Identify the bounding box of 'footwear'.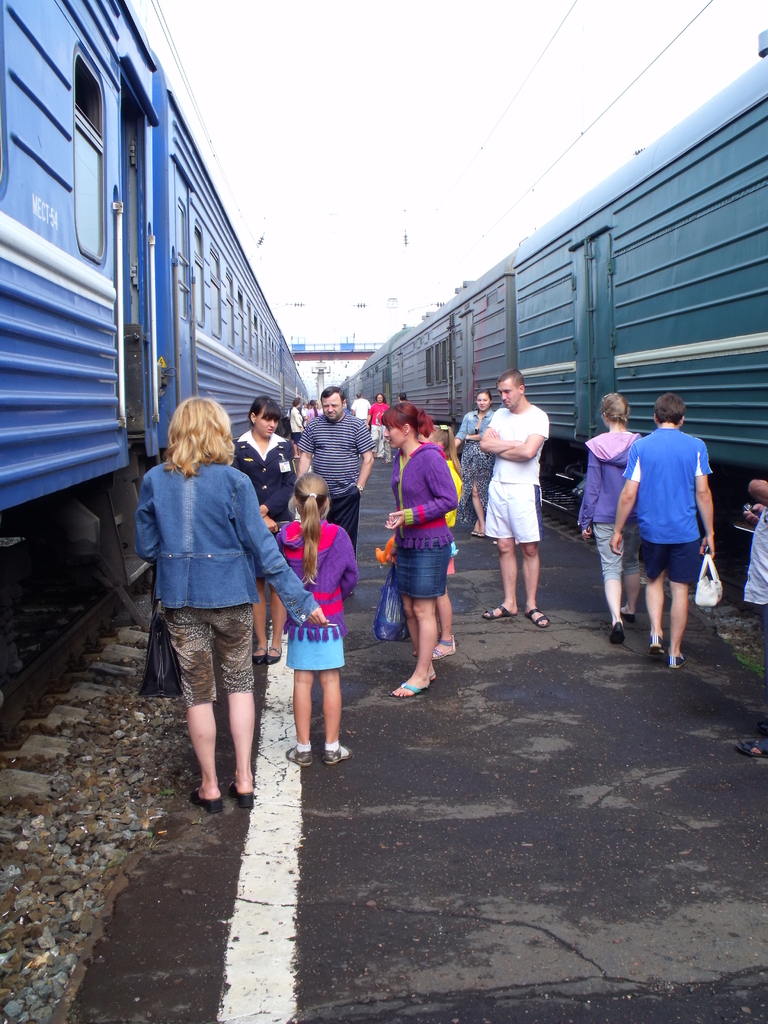
(431, 631, 459, 659).
